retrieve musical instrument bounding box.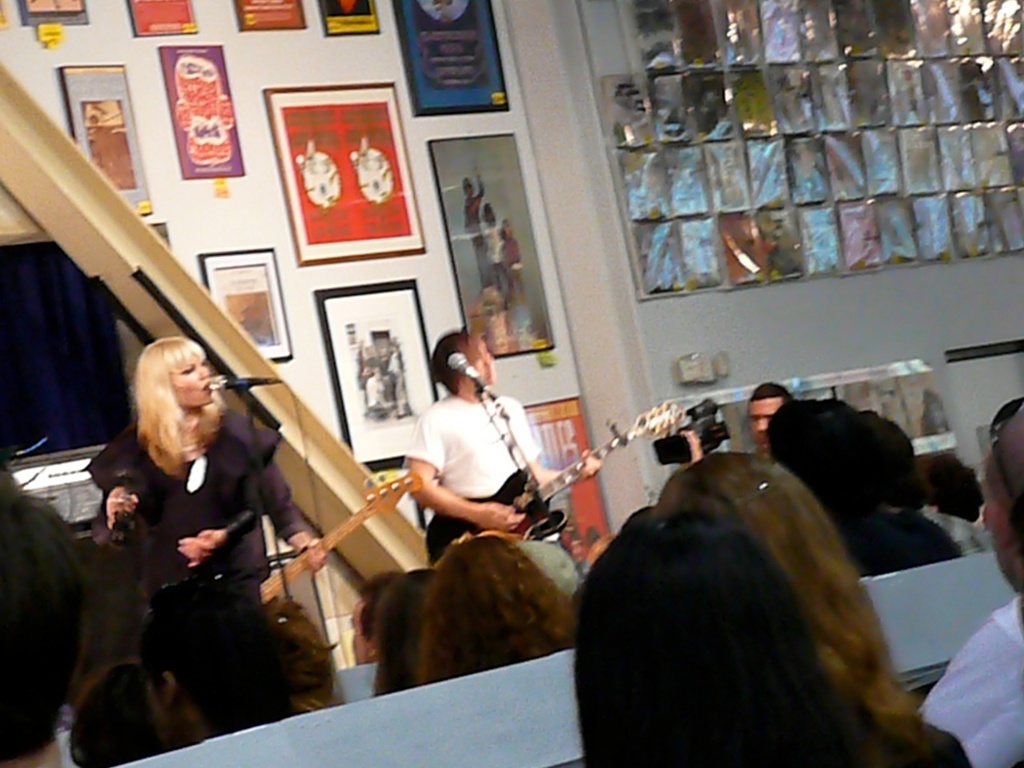
Bounding box: detection(142, 470, 445, 654).
